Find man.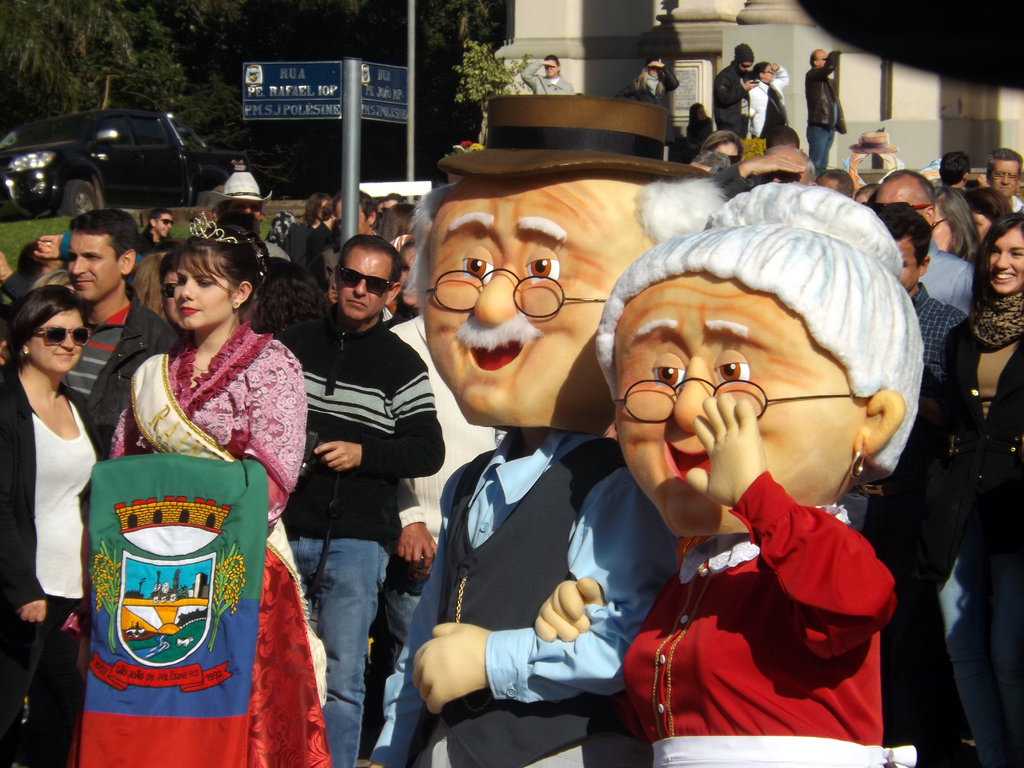
crop(367, 93, 721, 767).
